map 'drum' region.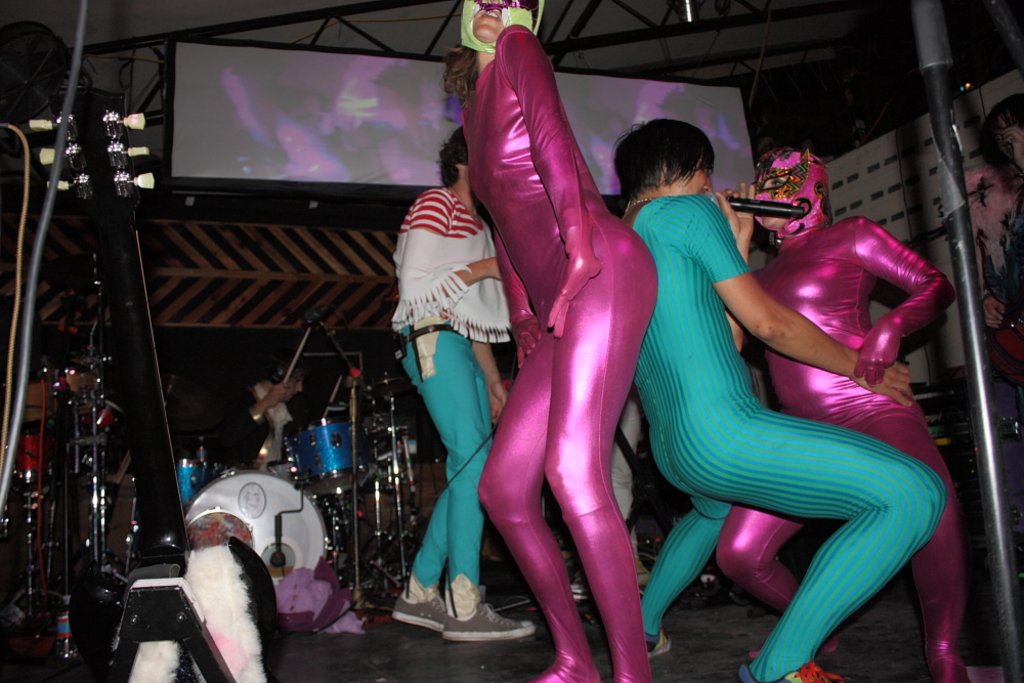
Mapped to 286,418,366,492.
